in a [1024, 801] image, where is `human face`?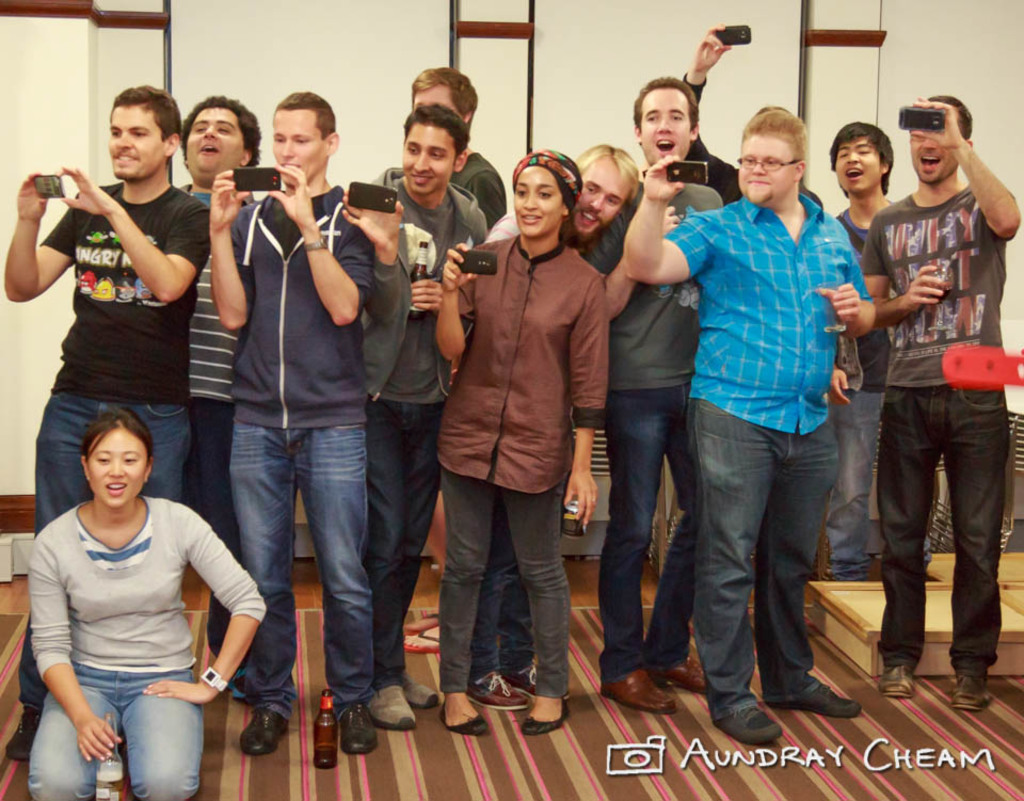
rect(914, 128, 965, 185).
